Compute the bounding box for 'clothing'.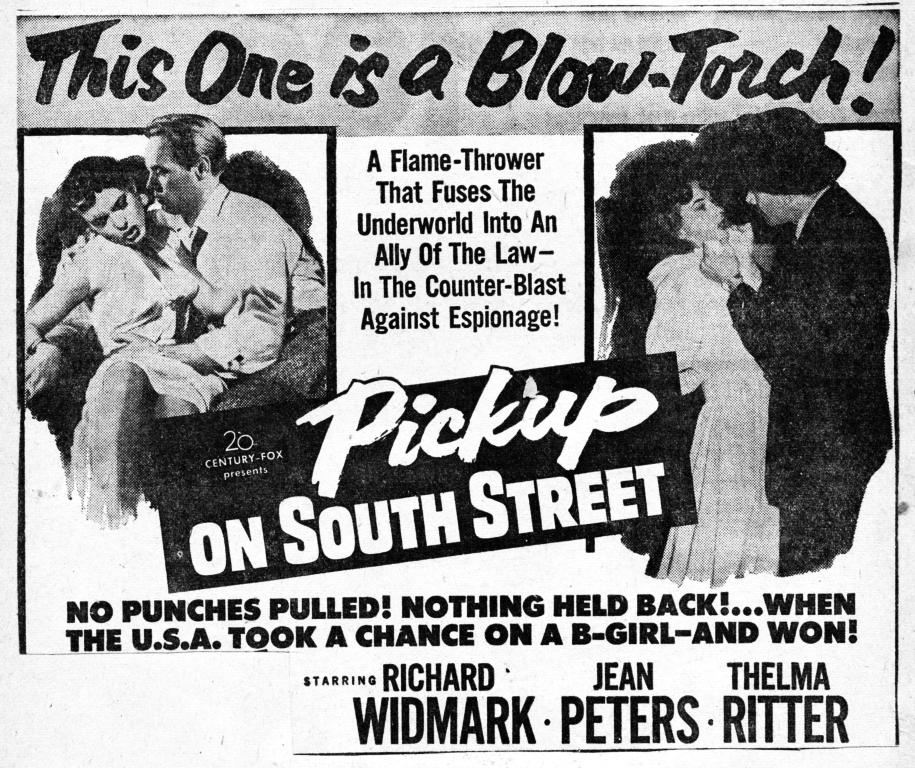
x1=200, y1=189, x2=331, y2=393.
